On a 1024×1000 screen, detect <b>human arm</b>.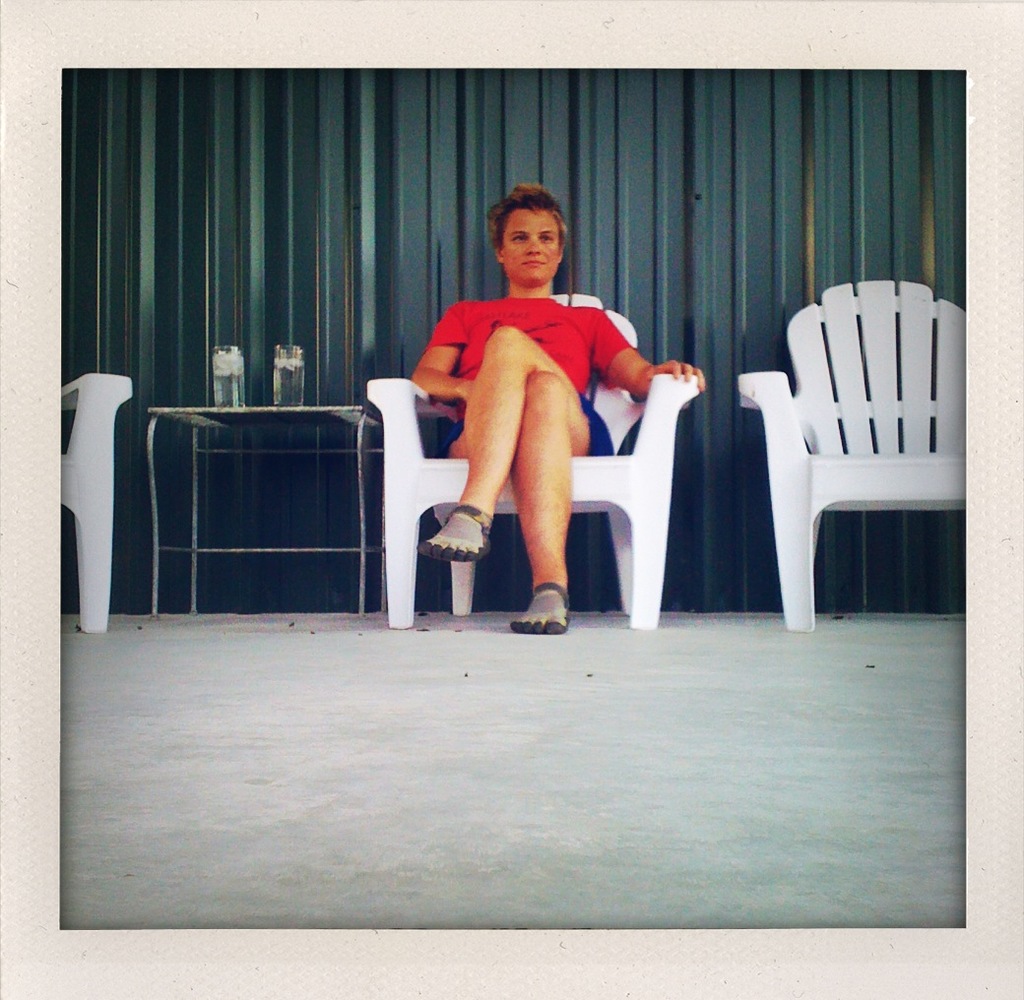
[575, 291, 709, 406].
